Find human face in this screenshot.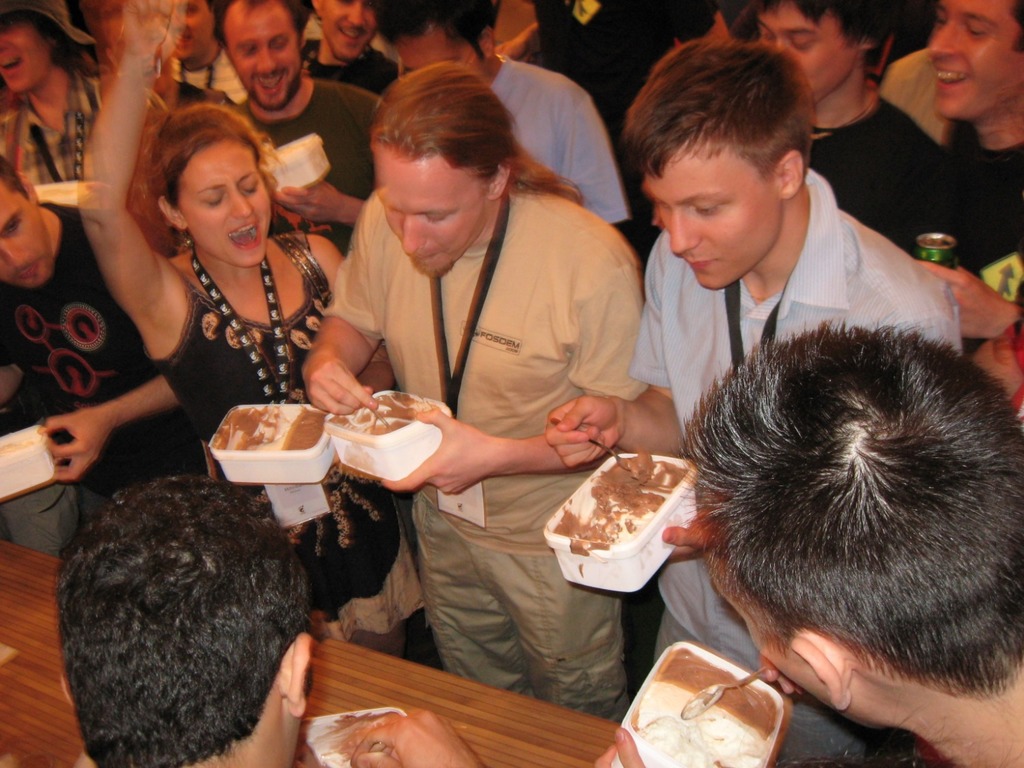
The bounding box for human face is [x1=170, y1=0, x2=212, y2=61].
